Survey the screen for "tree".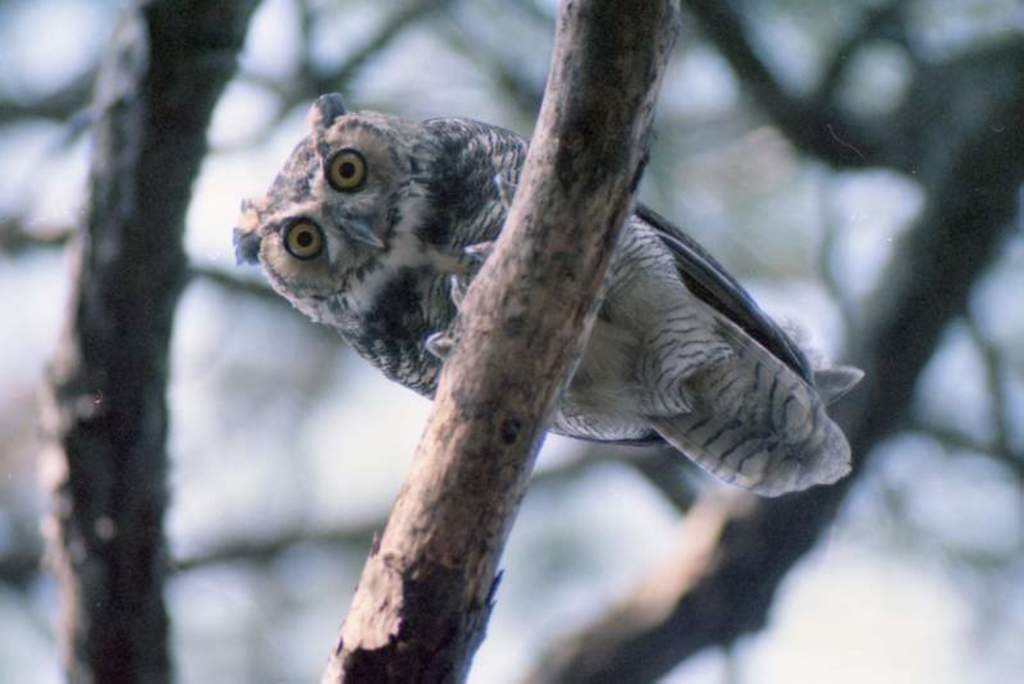
Survey found: region(0, 0, 1023, 683).
